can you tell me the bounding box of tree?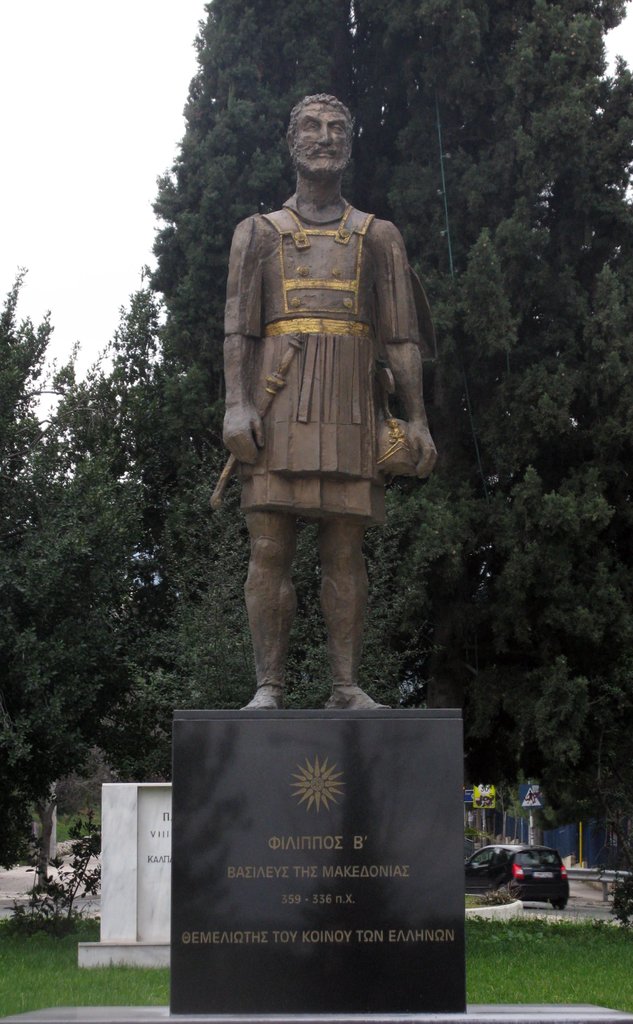
region(0, 259, 155, 917).
